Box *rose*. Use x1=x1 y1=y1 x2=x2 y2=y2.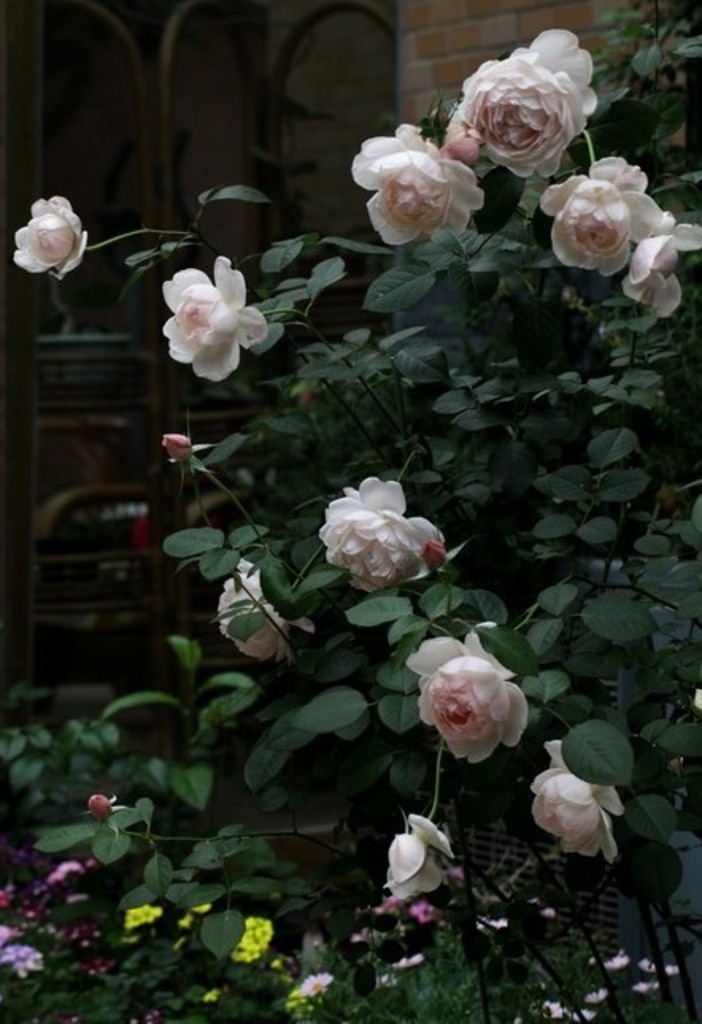
x1=214 y1=557 x2=322 y2=664.
